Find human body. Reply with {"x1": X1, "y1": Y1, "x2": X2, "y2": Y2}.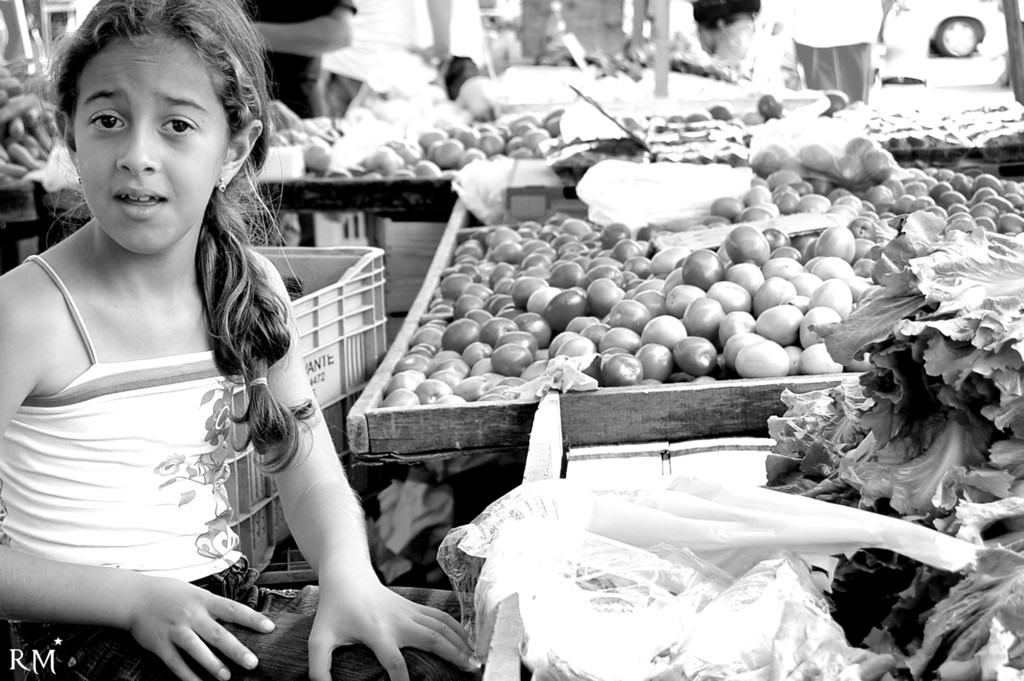
{"x1": 783, "y1": 0, "x2": 881, "y2": 110}.
